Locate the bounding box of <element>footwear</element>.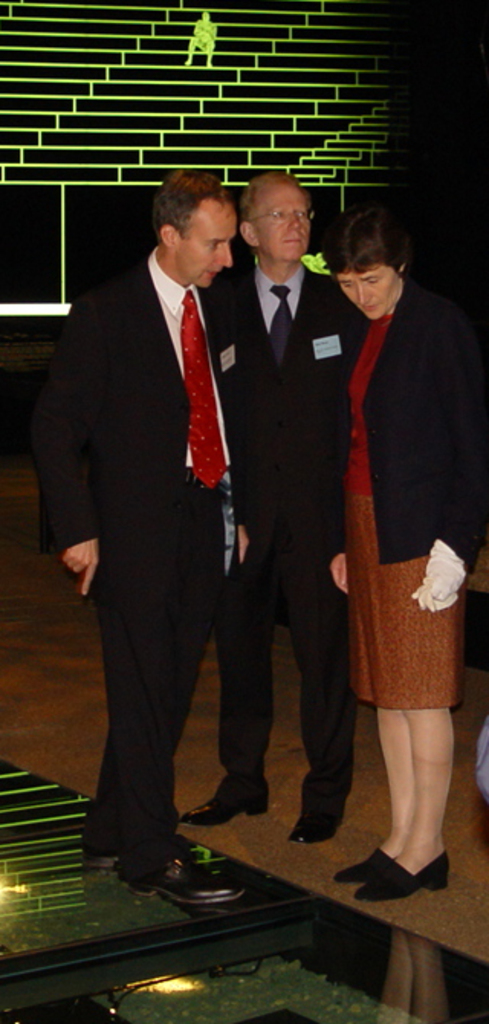
Bounding box: select_region(79, 839, 200, 865).
